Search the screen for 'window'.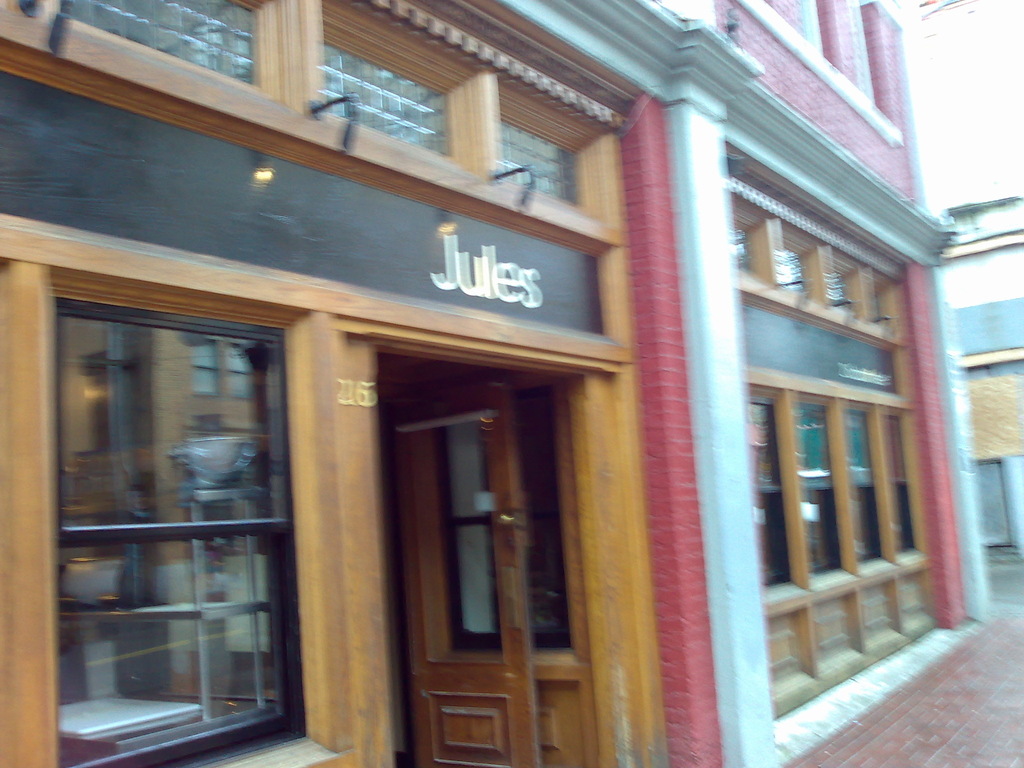
Found at 789/403/852/582.
